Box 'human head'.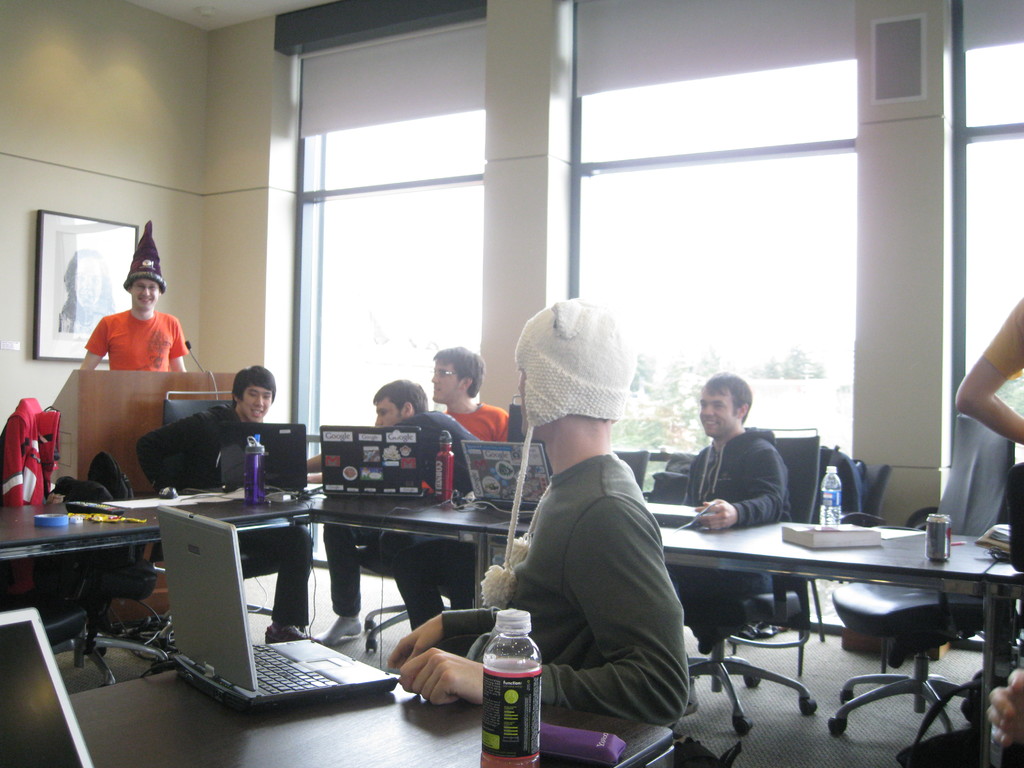
(left=425, top=342, right=489, bottom=405).
